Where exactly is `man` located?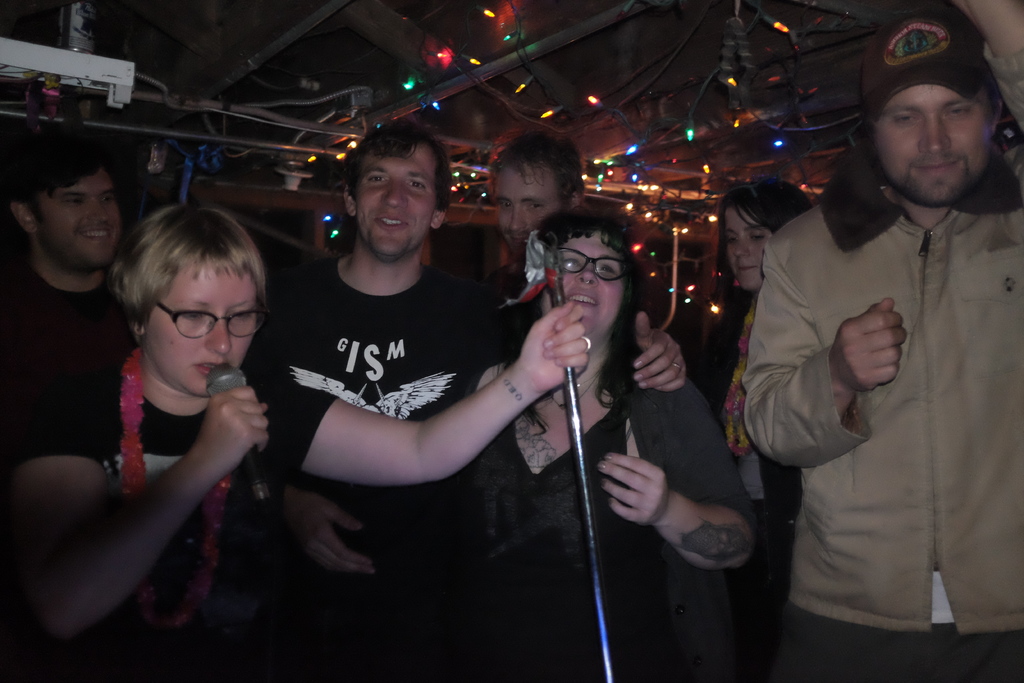
Its bounding box is (255,113,687,682).
